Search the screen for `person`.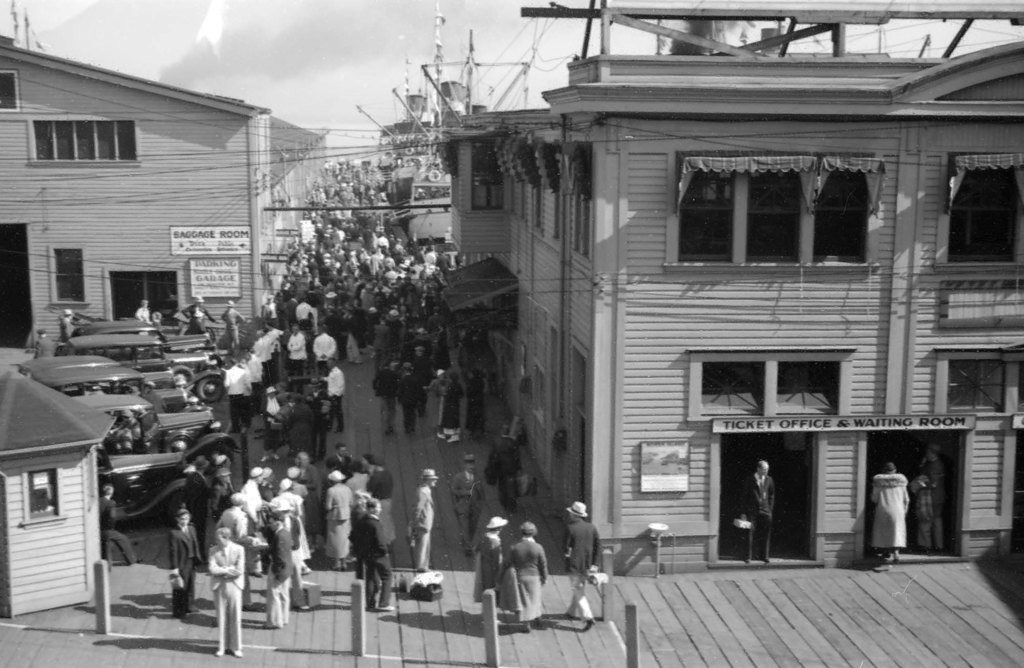
Found at box(498, 524, 556, 626).
